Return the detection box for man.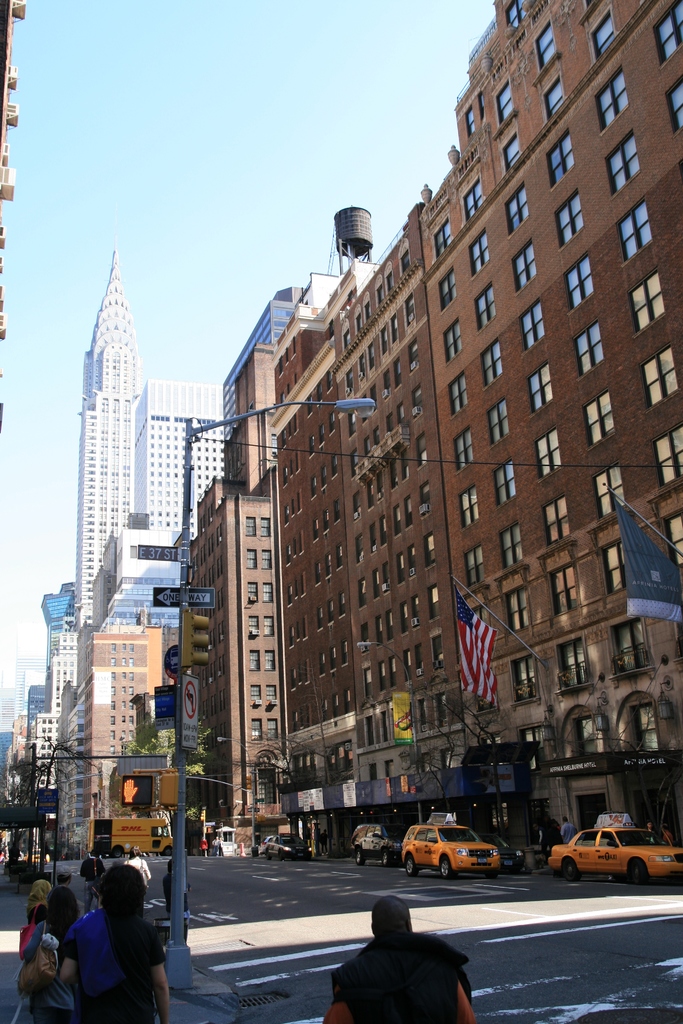
<box>161,862,193,942</box>.
